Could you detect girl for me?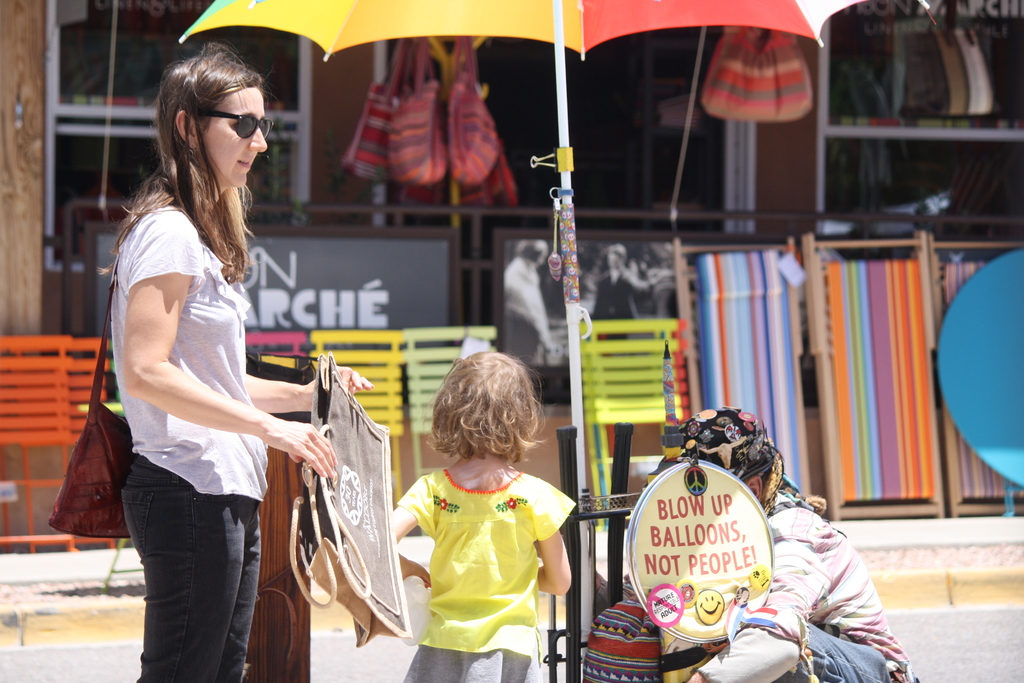
Detection result: crop(390, 350, 579, 682).
